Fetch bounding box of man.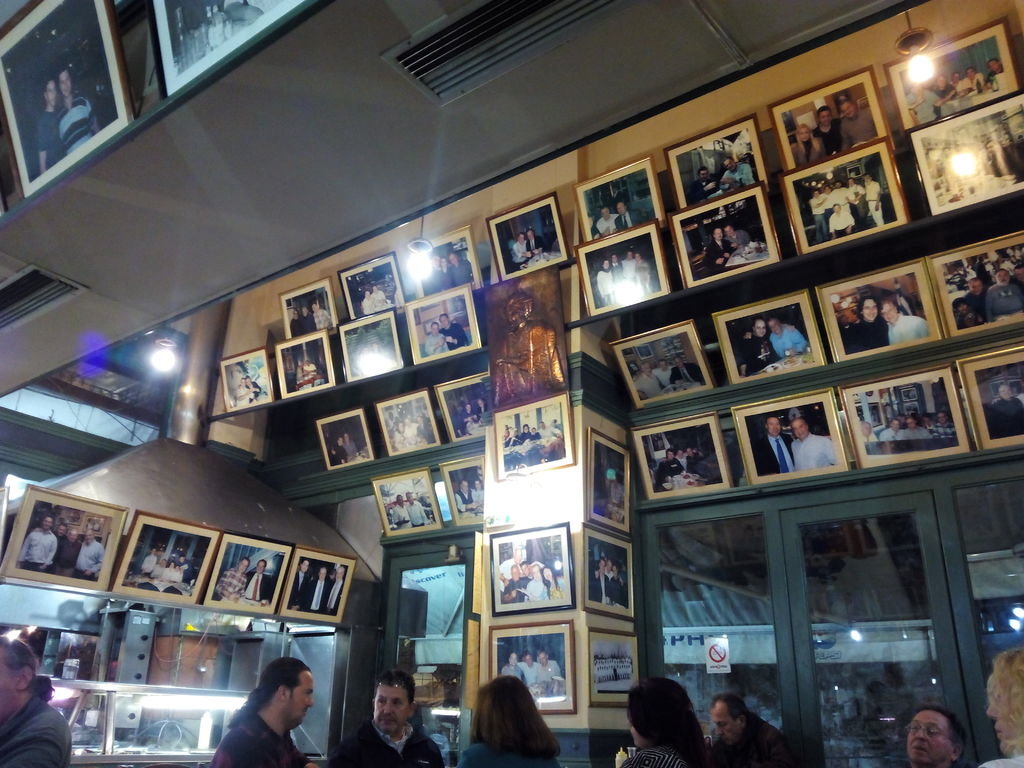
Bbox: (x1=660, y1=450, x2=703, y2=472).
